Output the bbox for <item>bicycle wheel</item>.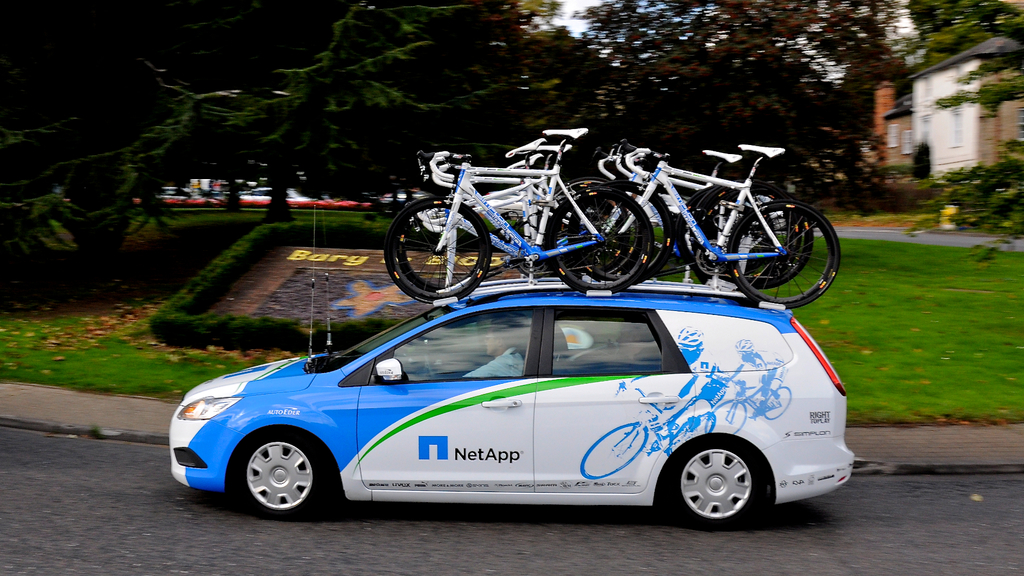
579:419:649:481.
